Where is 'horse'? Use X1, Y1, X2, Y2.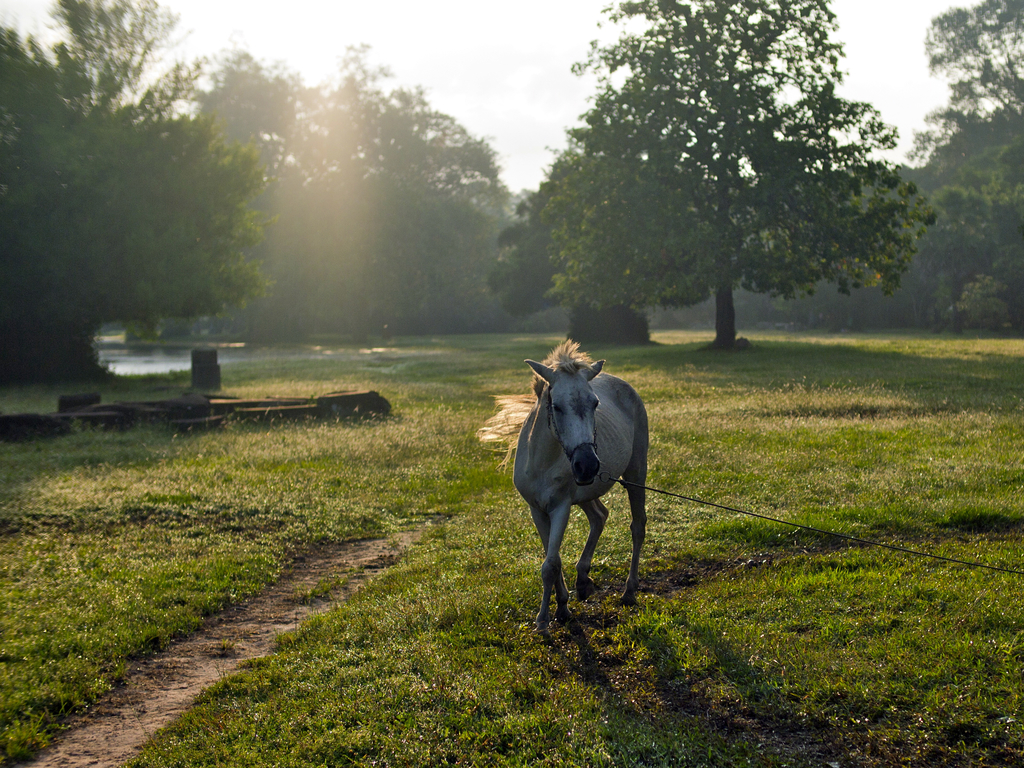
509, 339, 652, 638.
